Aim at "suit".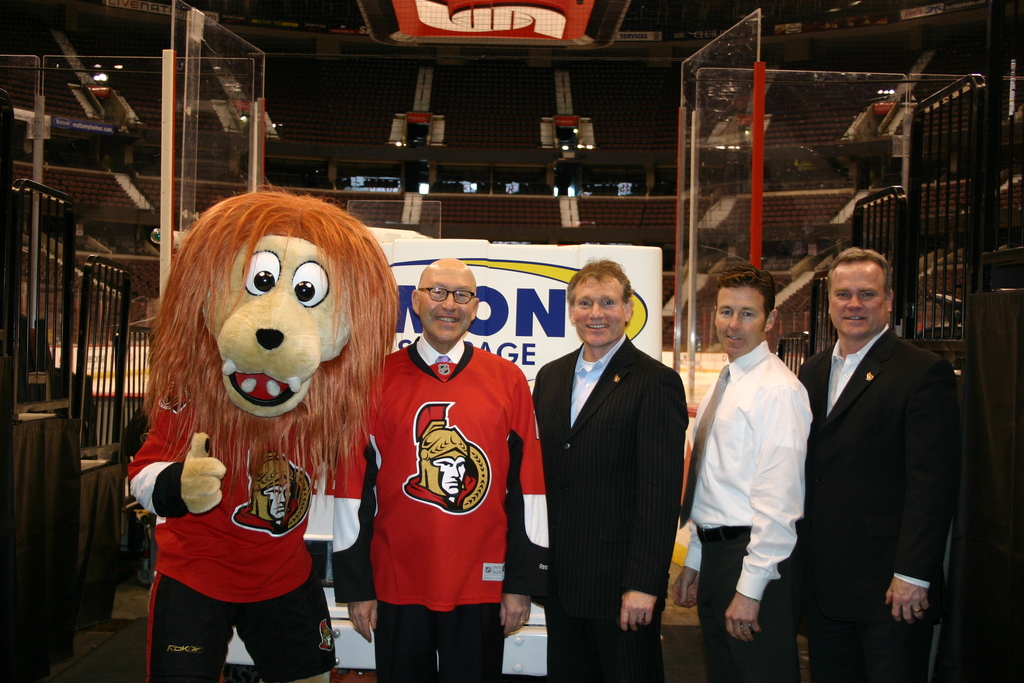
Aimed at box(807, 238, 975, 677).
